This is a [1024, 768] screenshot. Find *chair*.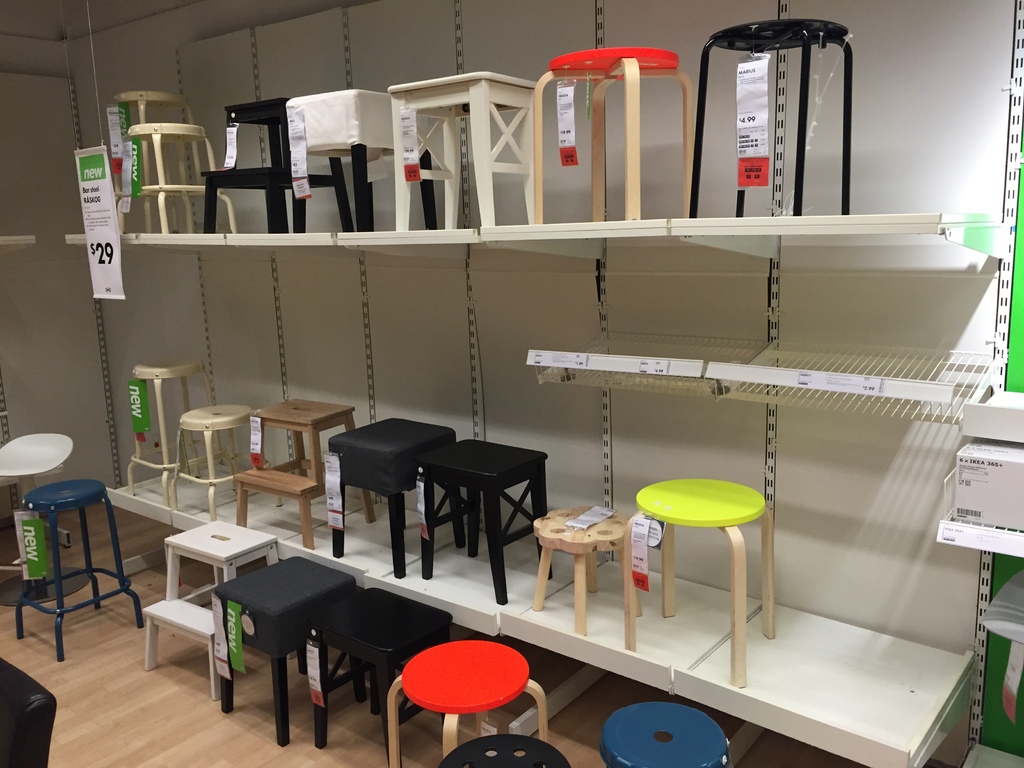
Bounding box: region(15, 481, 148, 660).
